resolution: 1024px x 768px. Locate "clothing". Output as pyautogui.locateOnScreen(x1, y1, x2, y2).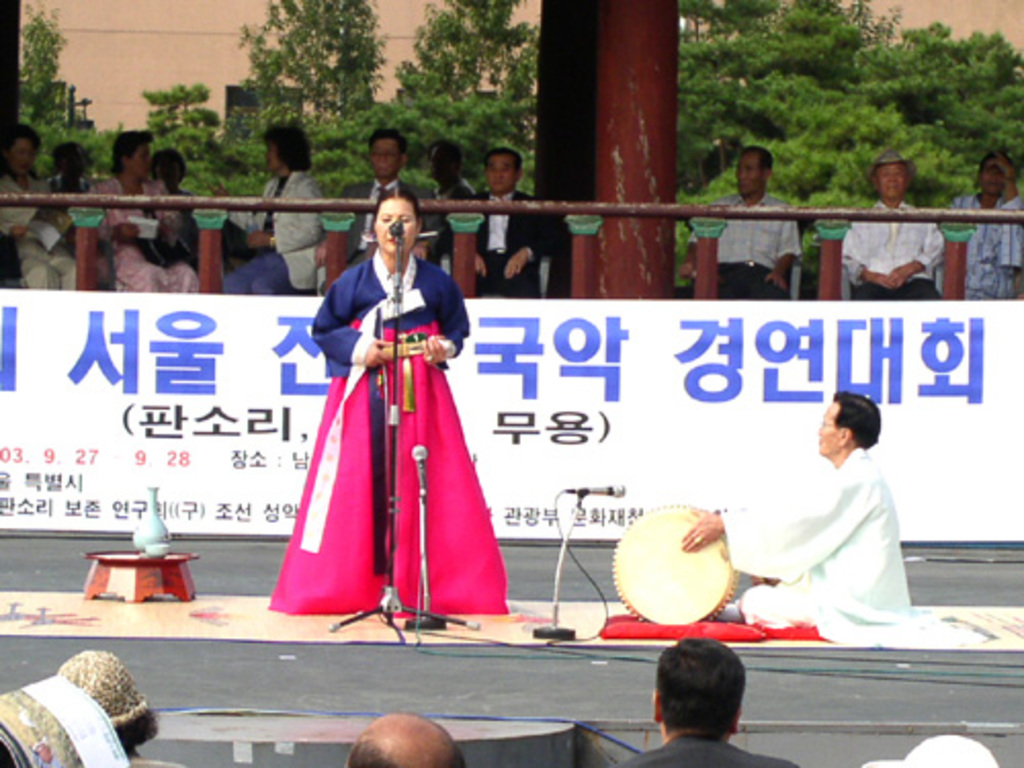
pyautogui.locateOnScreen(713, 186, 797, 303).
